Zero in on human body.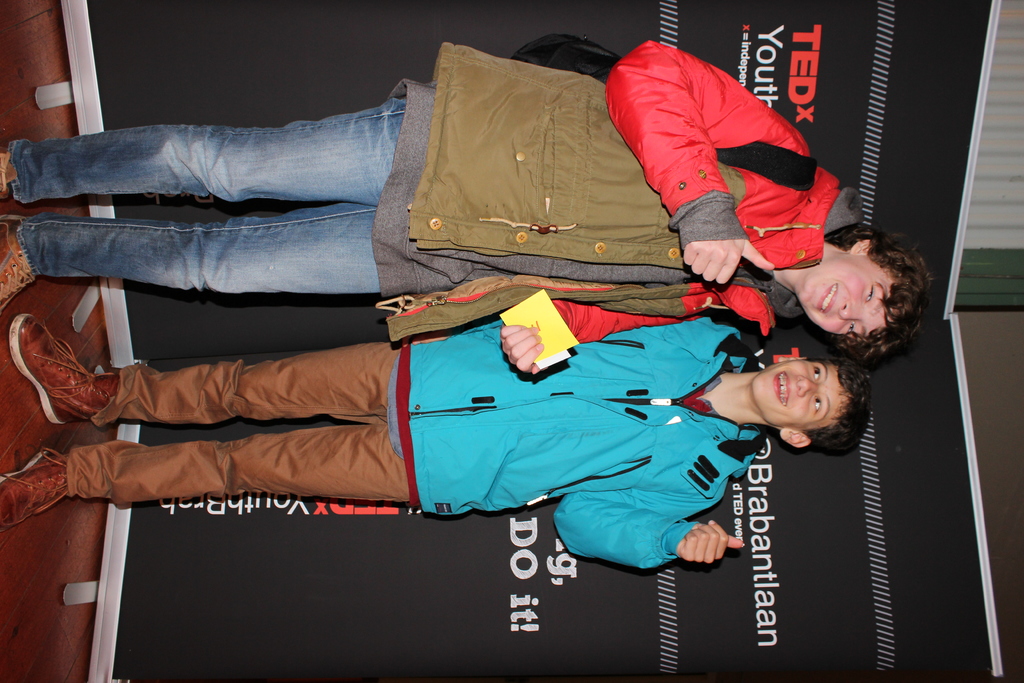
Zeroed in: crop(0, 40, 934, 344).
